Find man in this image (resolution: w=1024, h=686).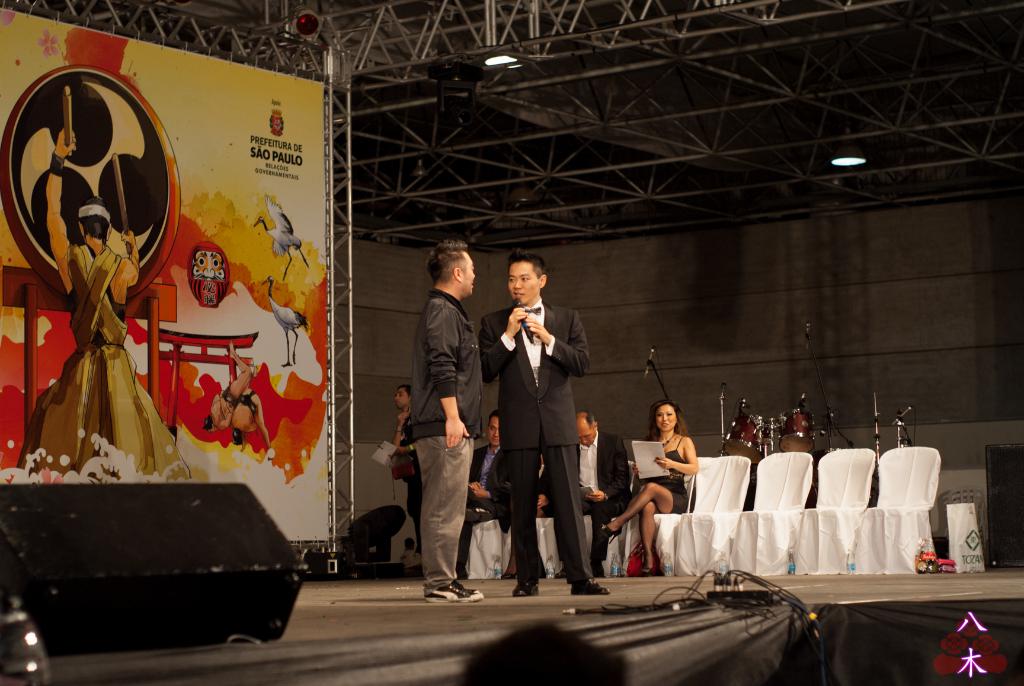
576, 410, 633, 574.
